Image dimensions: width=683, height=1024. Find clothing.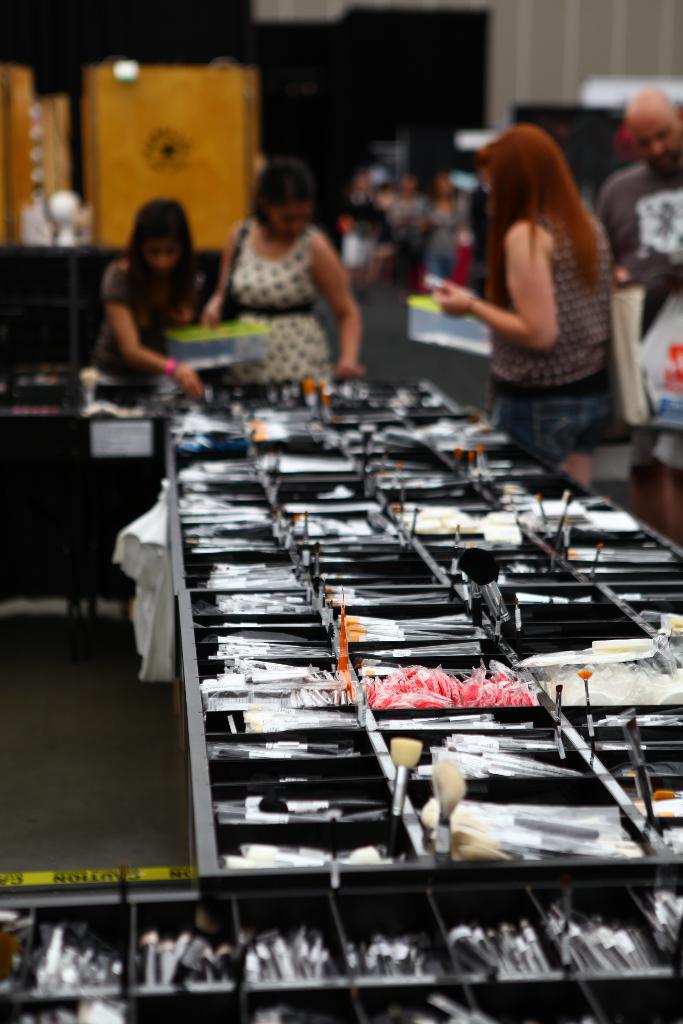
x1=106 y1=243 x2=190 y2=369.
